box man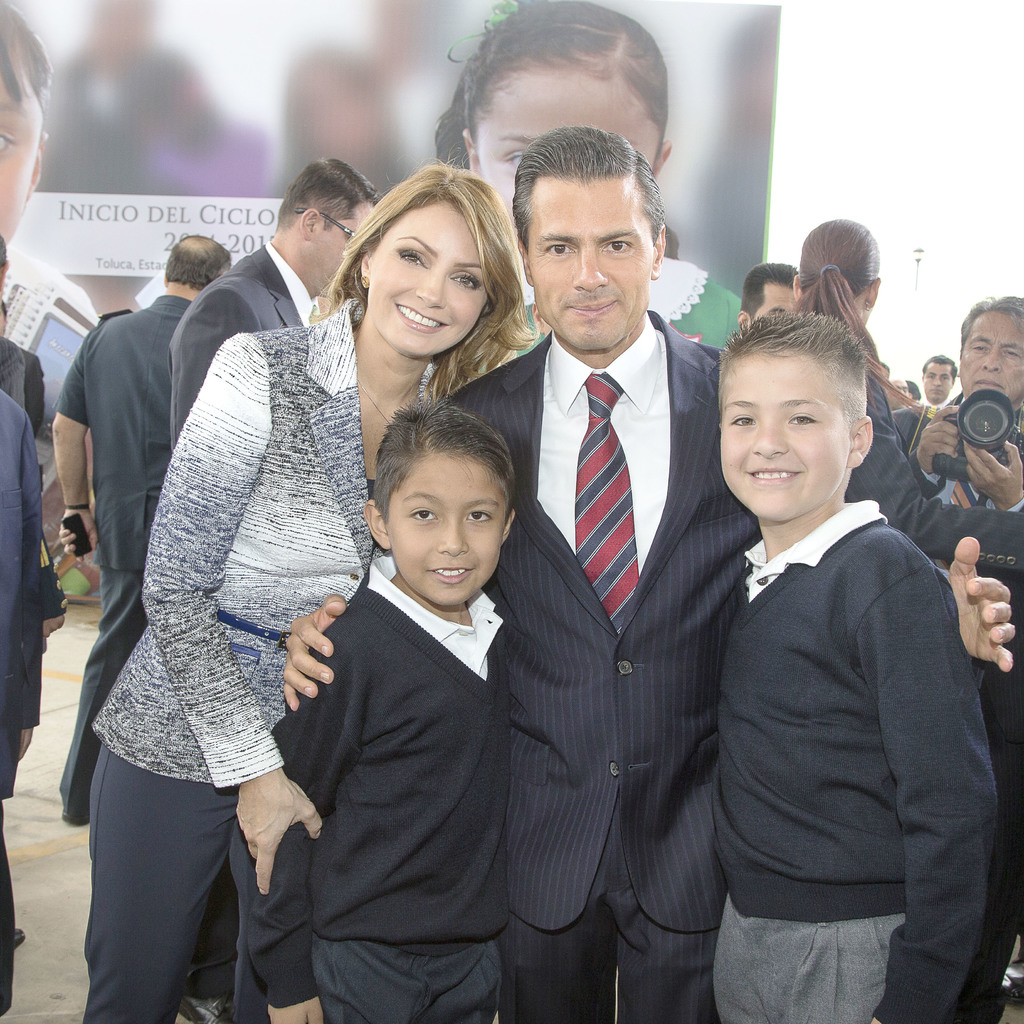
bbox(0, 307, 53, 435)
